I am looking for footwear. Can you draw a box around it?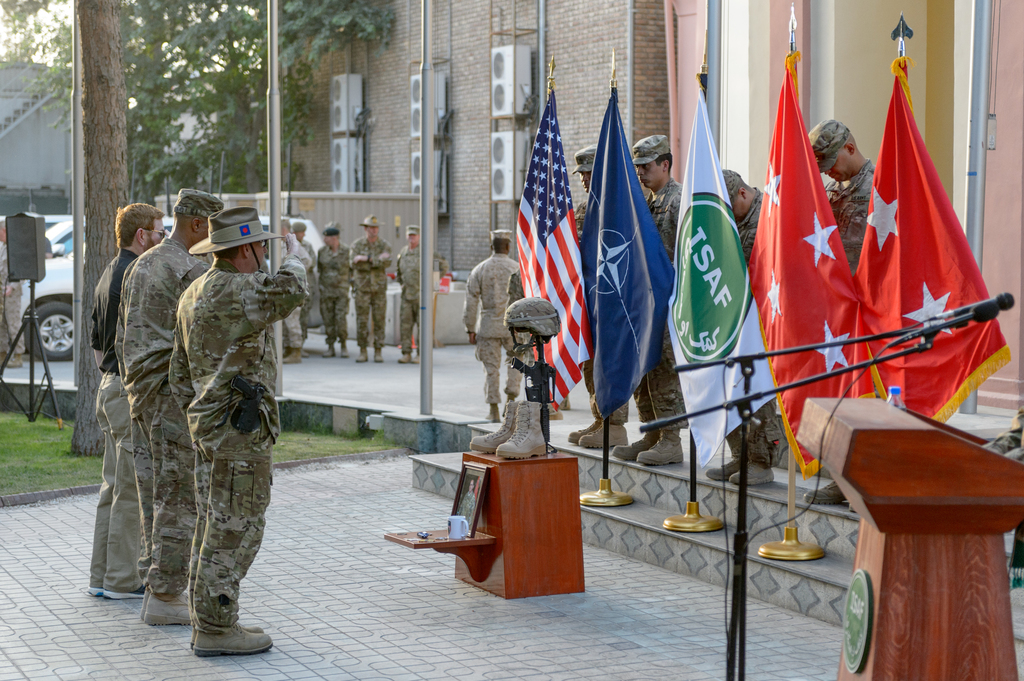
Sure, the bounding box is [x1=727, y1=457, x2=780, y2=486].
